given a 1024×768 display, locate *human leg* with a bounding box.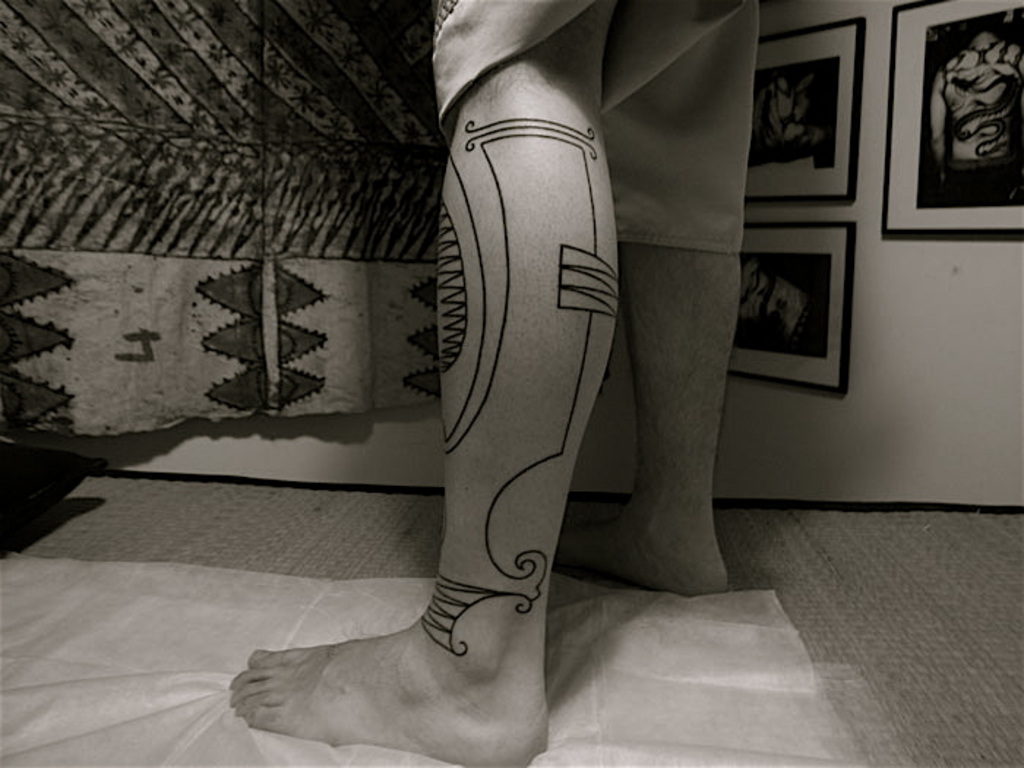
Located: bbox=[231, 0, 613, 767].
